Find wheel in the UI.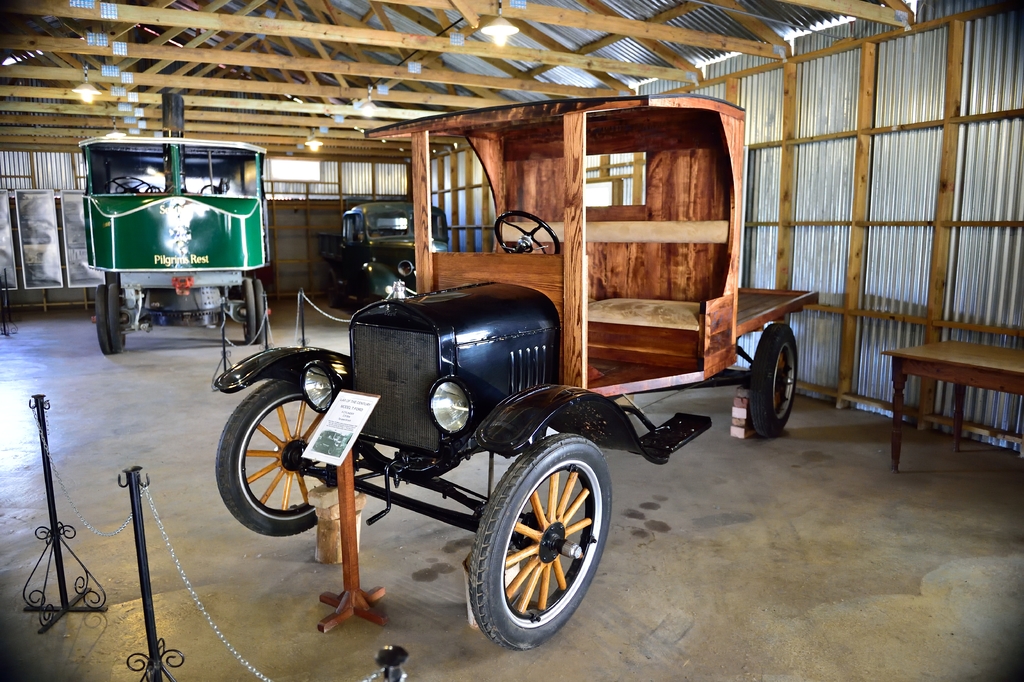
UI element at [left=102, top=284, right=129, bottom=351].
